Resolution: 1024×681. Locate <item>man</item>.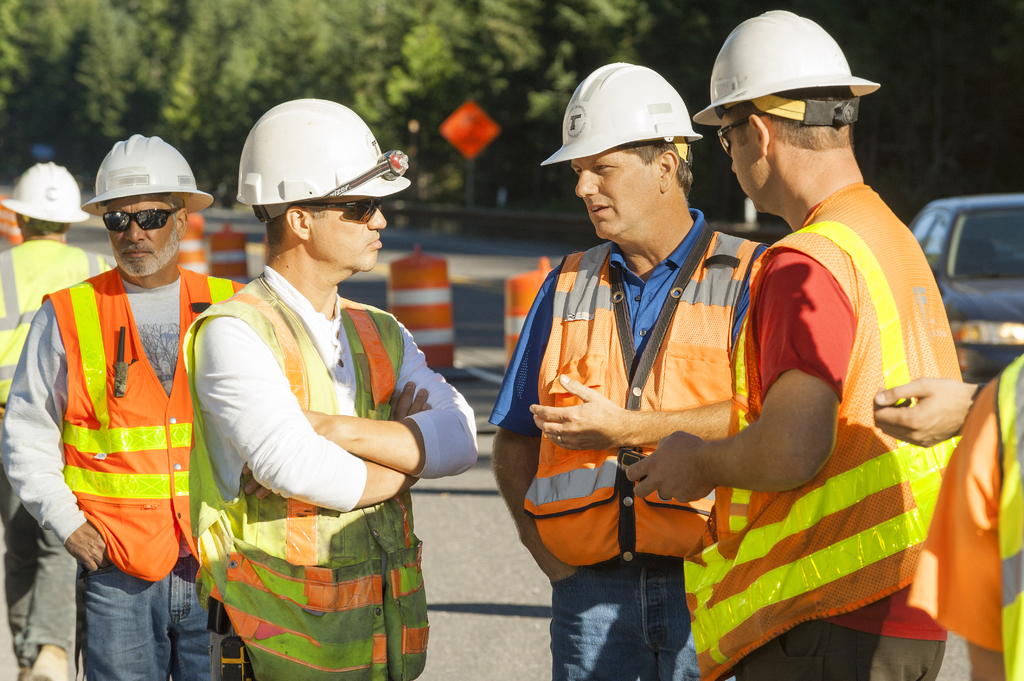
<box>488,61,776,680</box>.
